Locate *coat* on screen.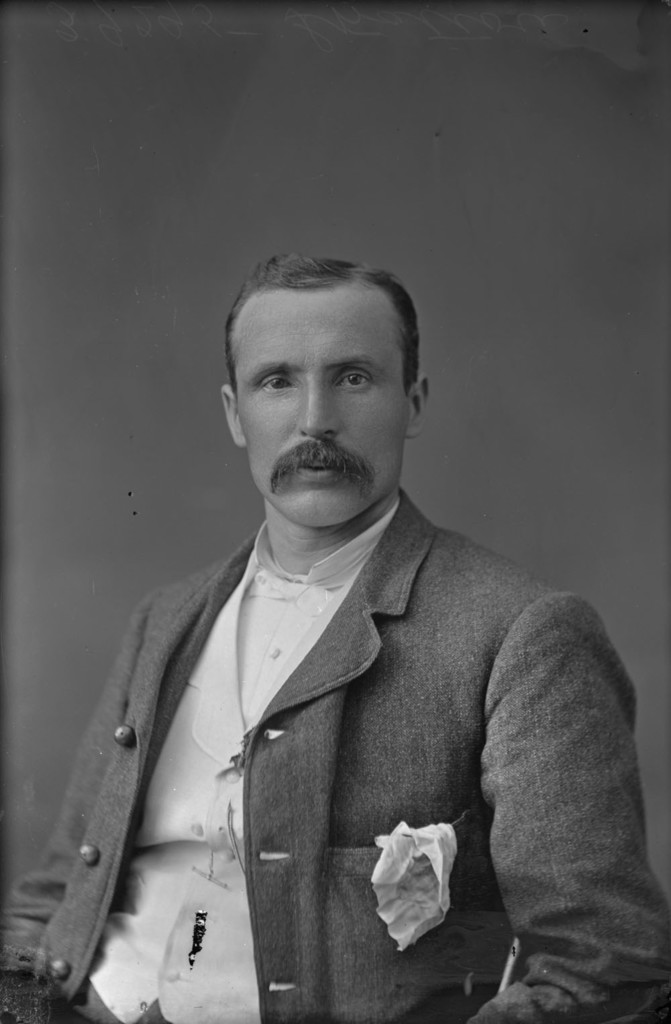
On screen at (15,502,555,1000).
